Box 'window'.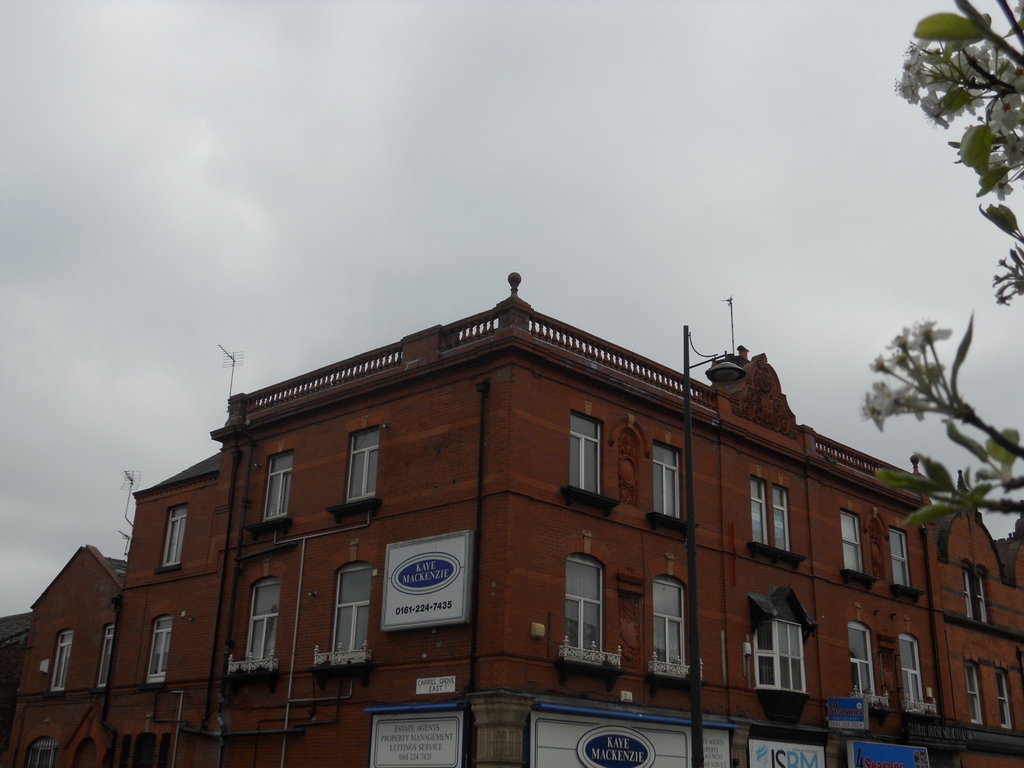
(898, 627, 924, 709).
